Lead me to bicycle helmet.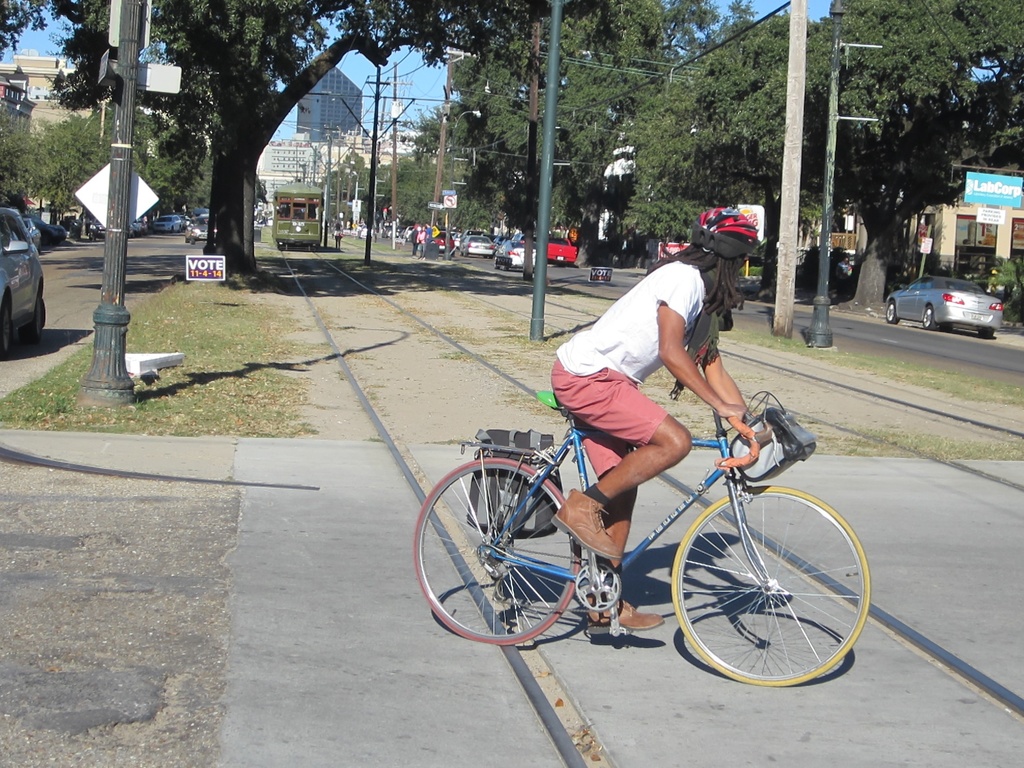
Lead to 692:198:760:257.
